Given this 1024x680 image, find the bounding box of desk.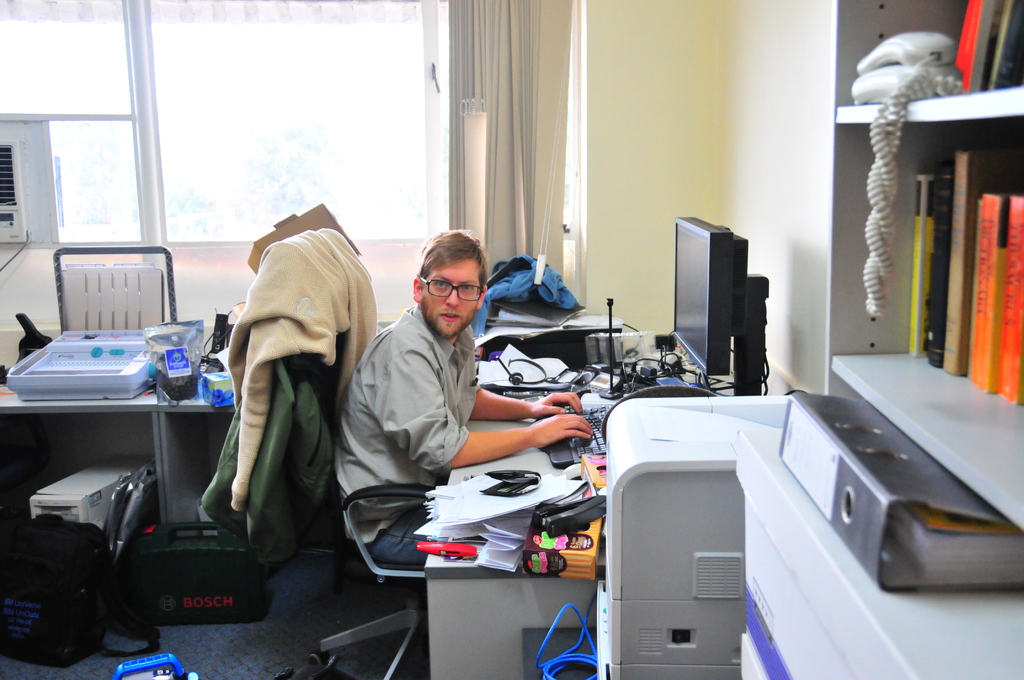
0,330,257,538.
